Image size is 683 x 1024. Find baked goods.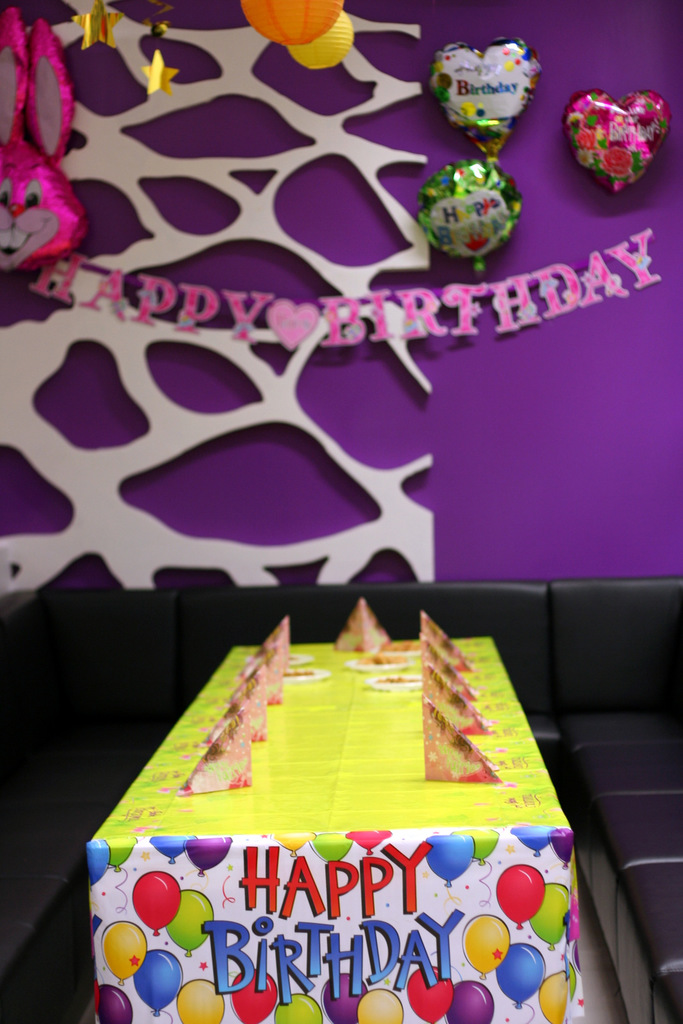
[199, 681, 266, 748].
